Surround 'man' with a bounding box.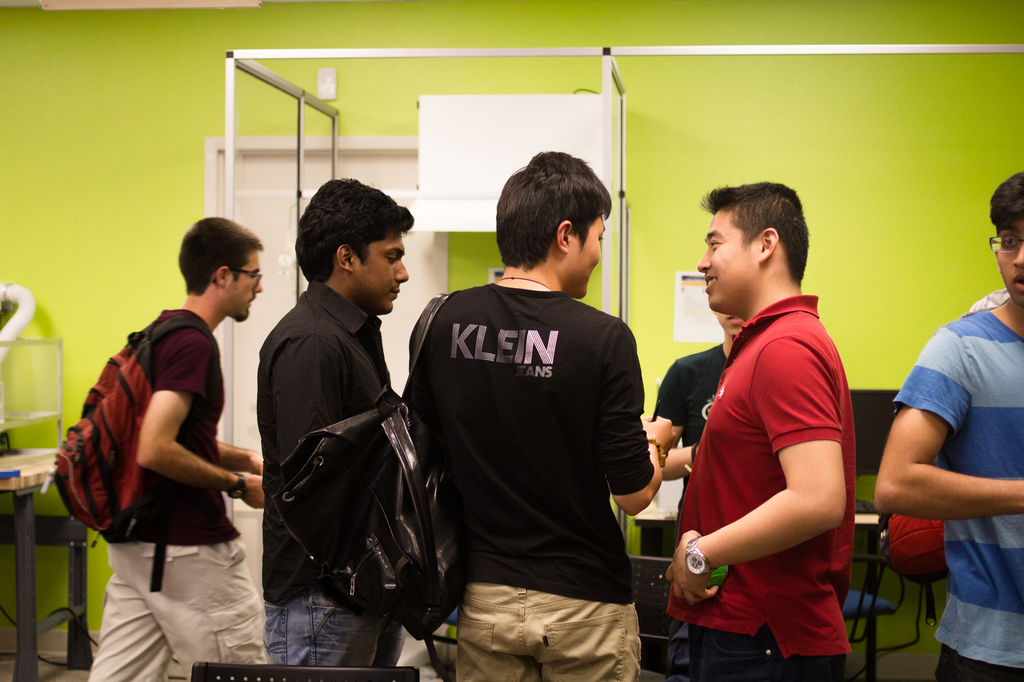
bbox(406, 148, 670, 681).
